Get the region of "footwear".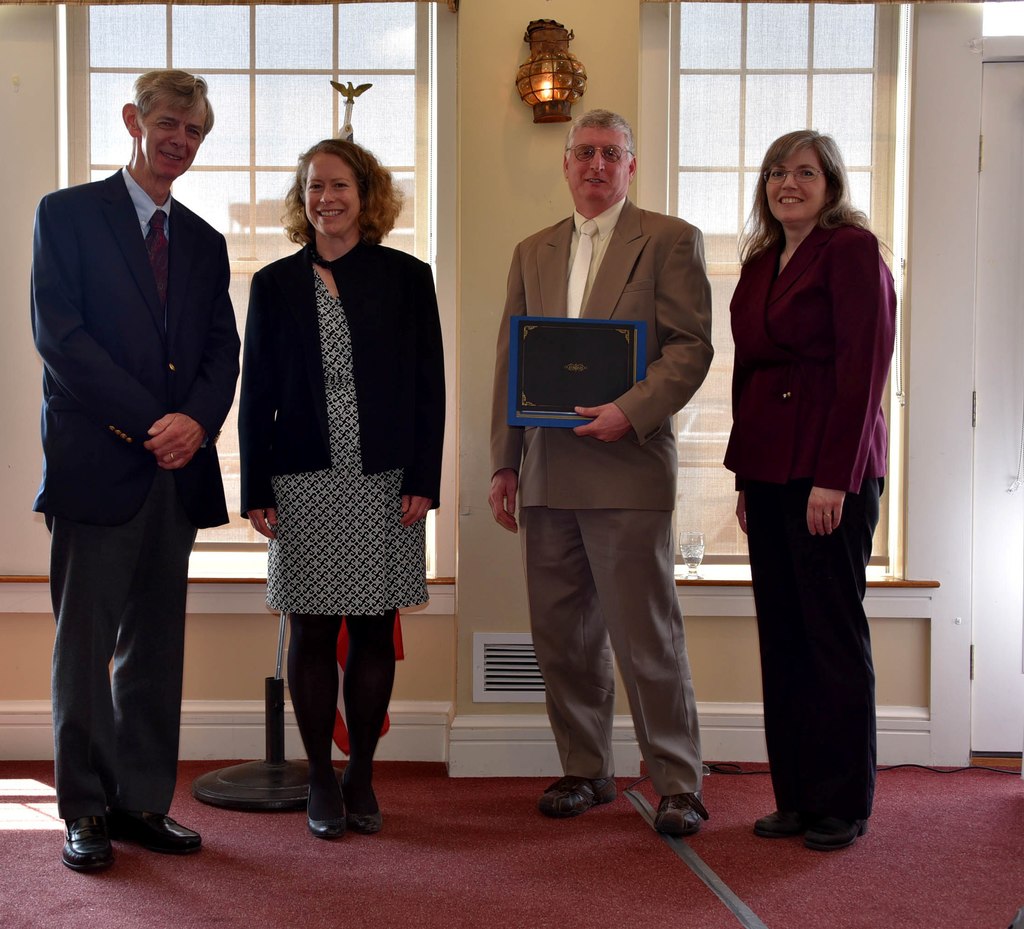
(341, 787, 384, 834).
